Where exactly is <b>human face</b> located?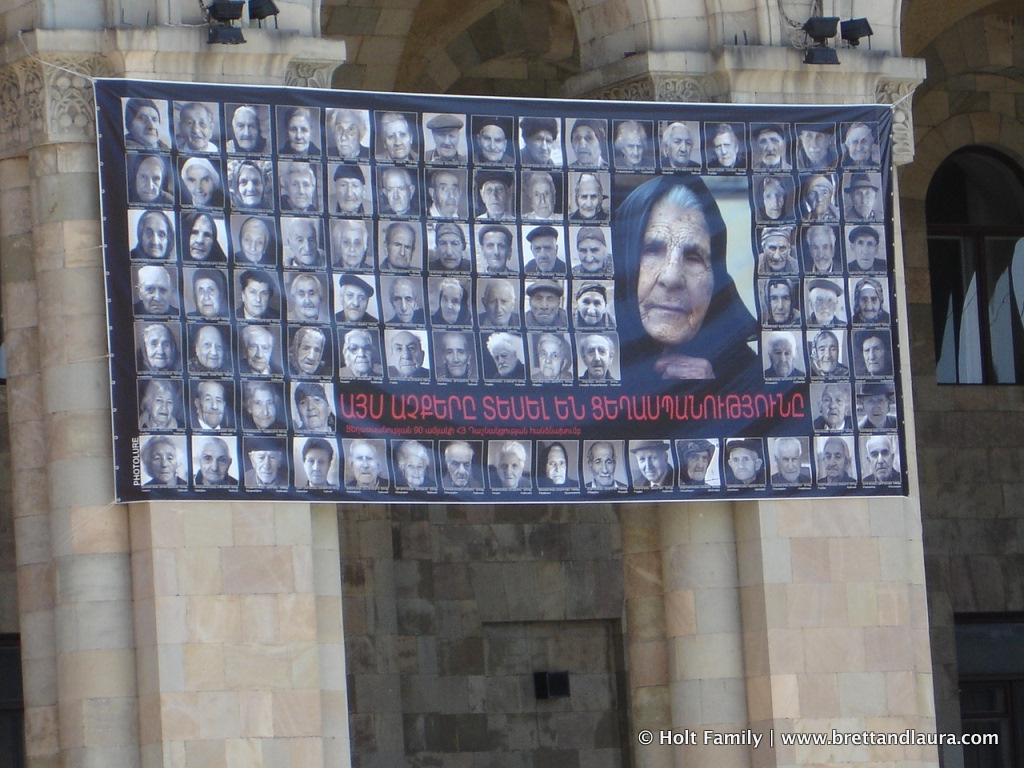
Its bounding box is x1=290 y1=220 x2=315 y2=261.
